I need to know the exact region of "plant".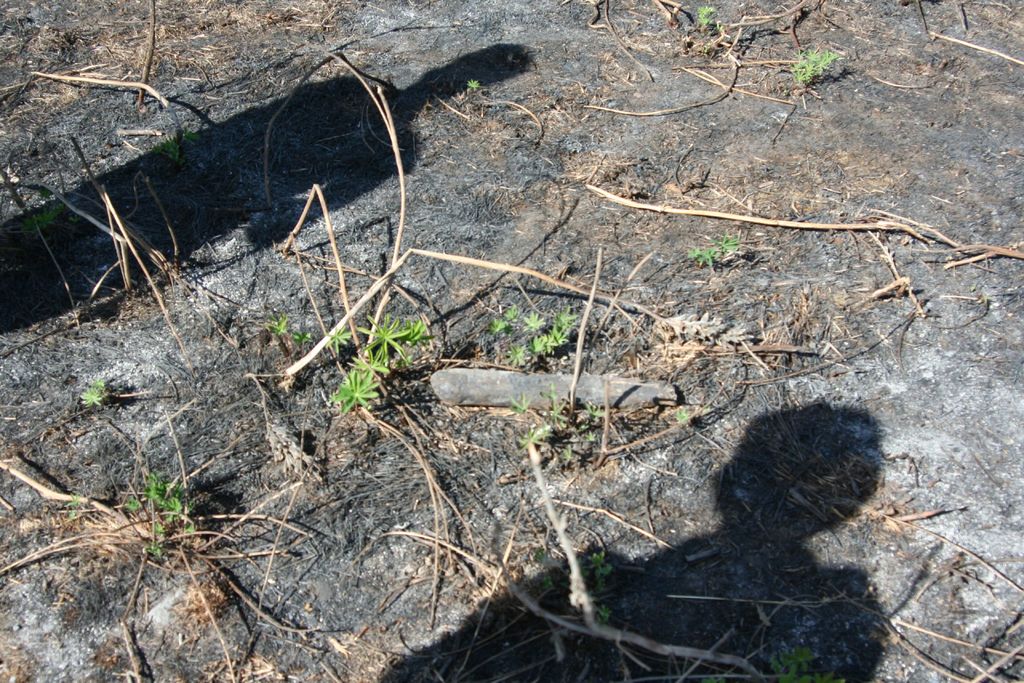
Region: <region>517, 429, 543, 449</region>.
